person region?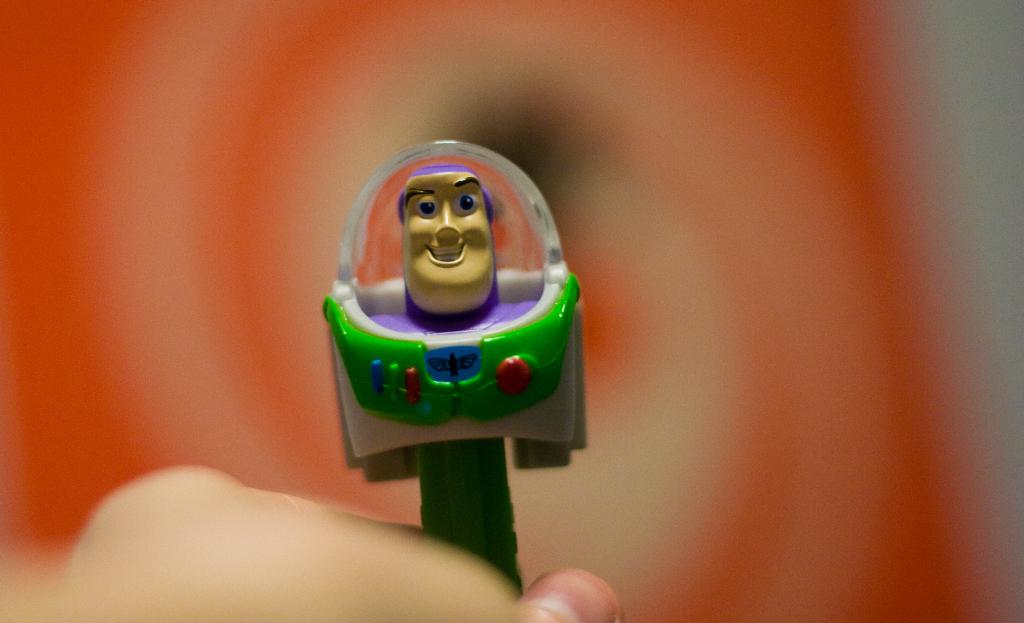
277 118 609 570
